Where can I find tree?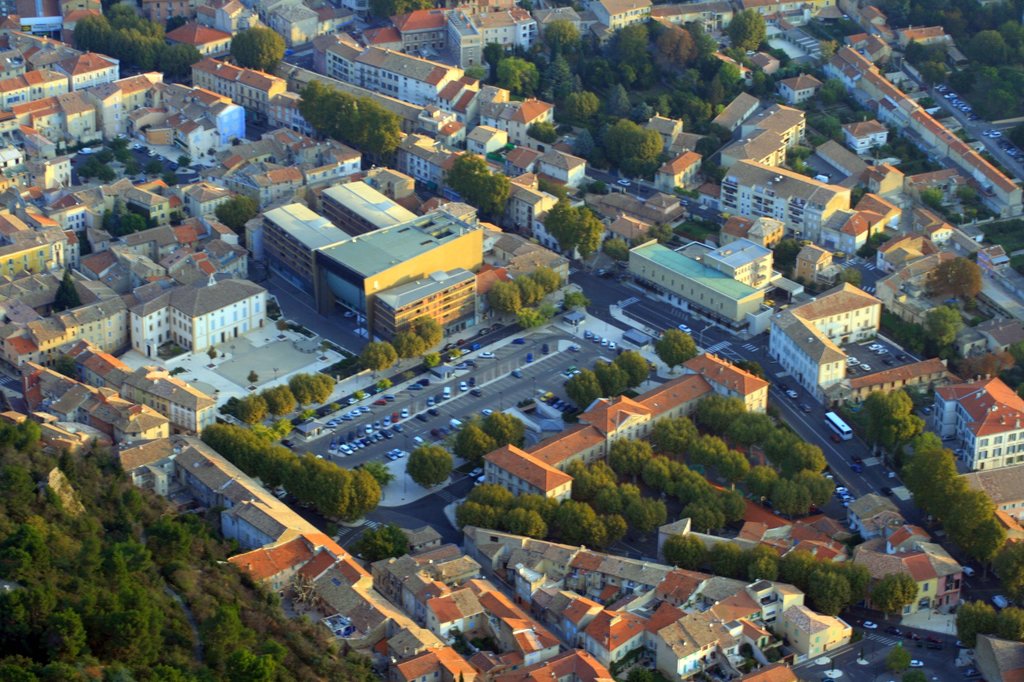
You can find it at [x1=358, y1=520, x2=409, y2=561].
